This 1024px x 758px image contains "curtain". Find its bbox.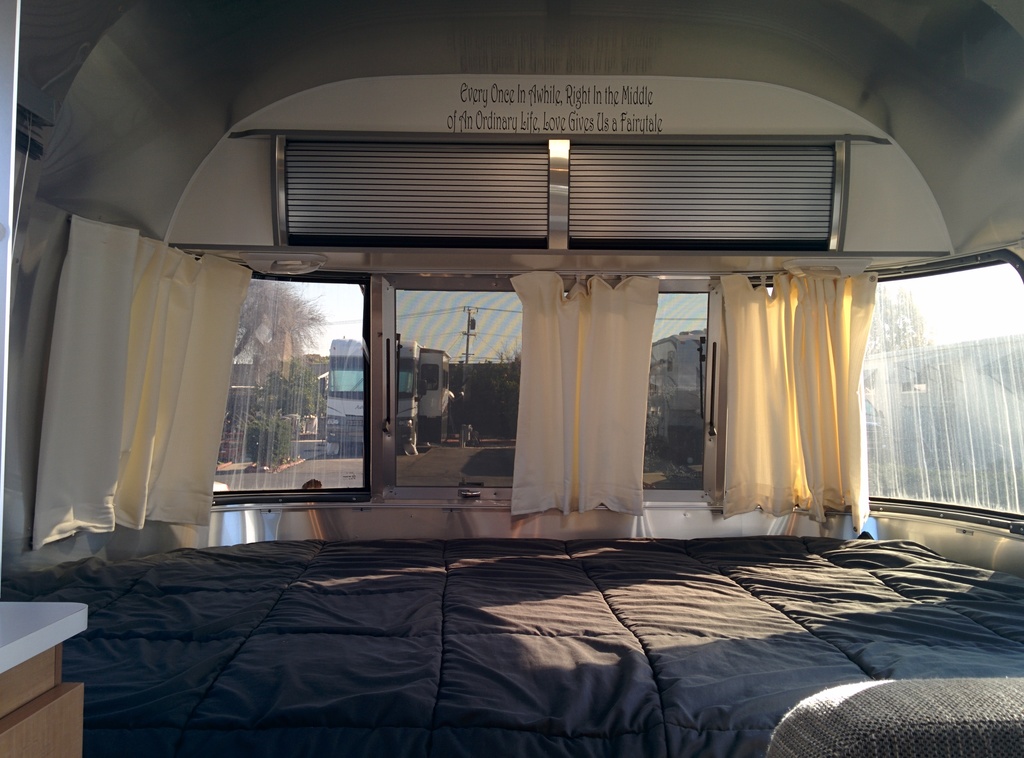
{"left": 511, "top": 268, "right": 656, "bottom": 517}.
